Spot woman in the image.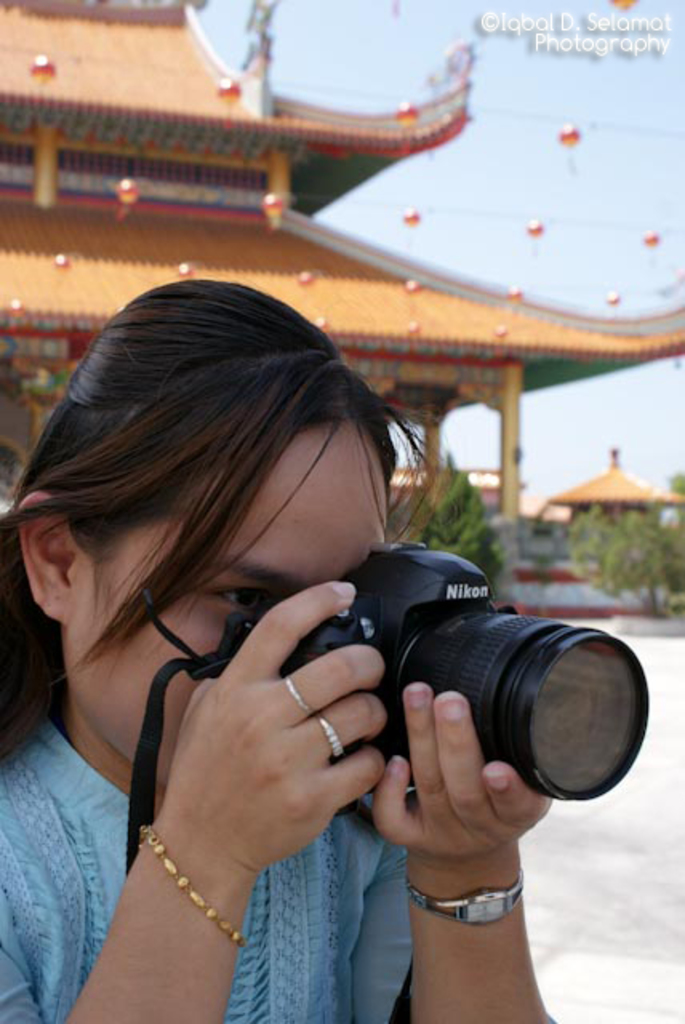
woman found at BBox(0, 275, 554, 1022).
